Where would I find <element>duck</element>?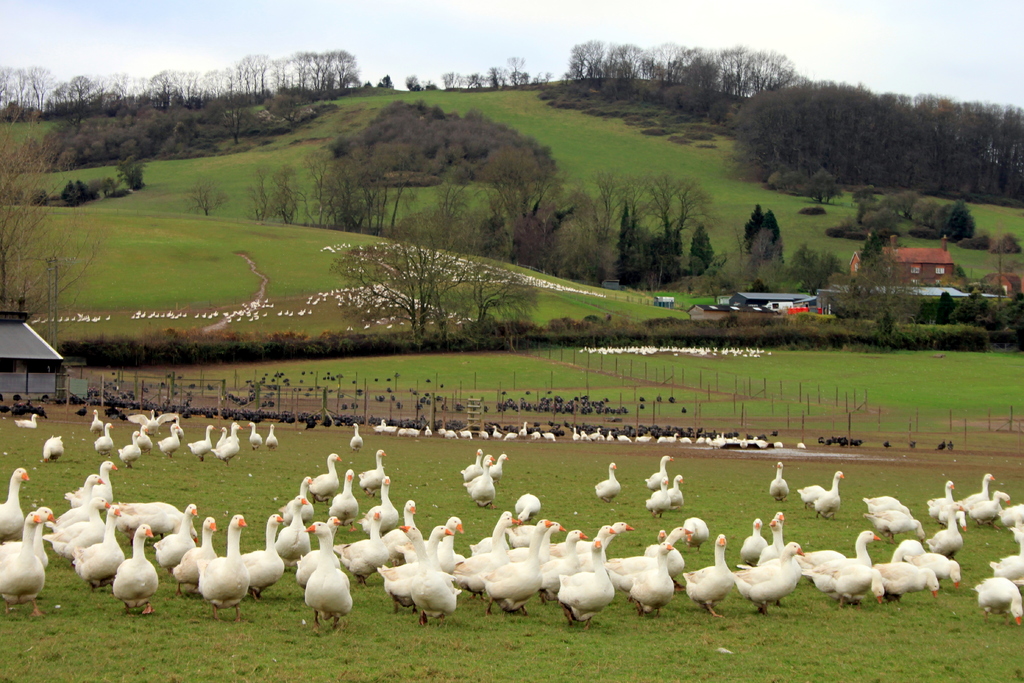
At bbox=(735, 539, 805, 614).
